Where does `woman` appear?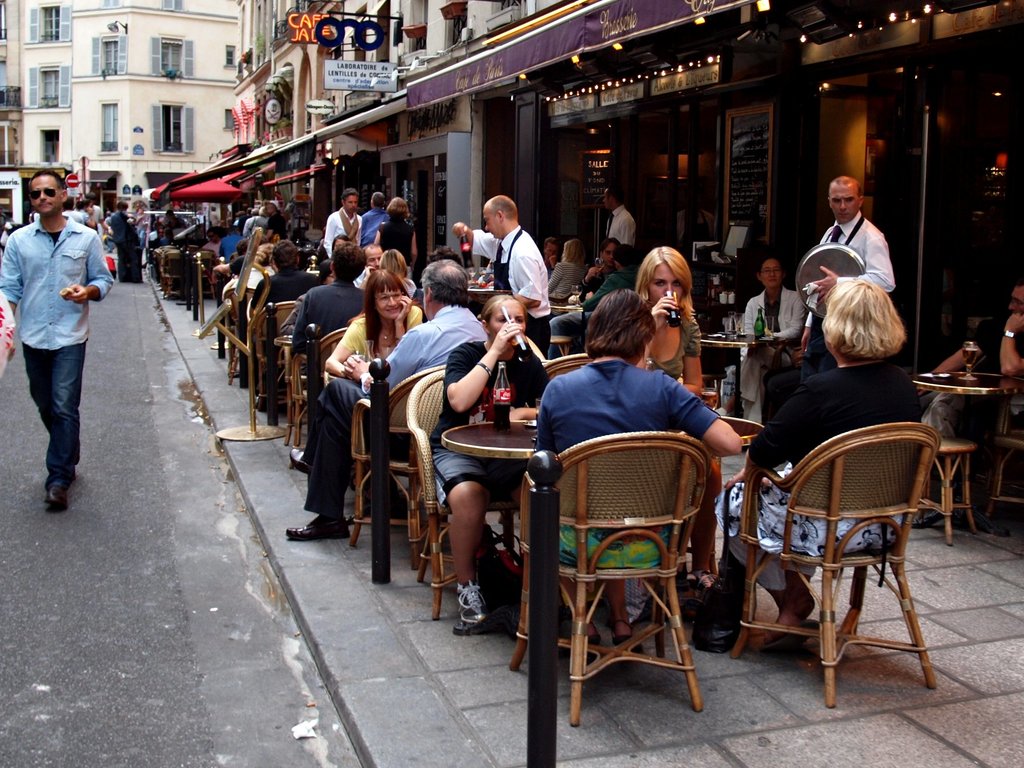
Appears at (left=547, top=239, right=593, bottom=301).
